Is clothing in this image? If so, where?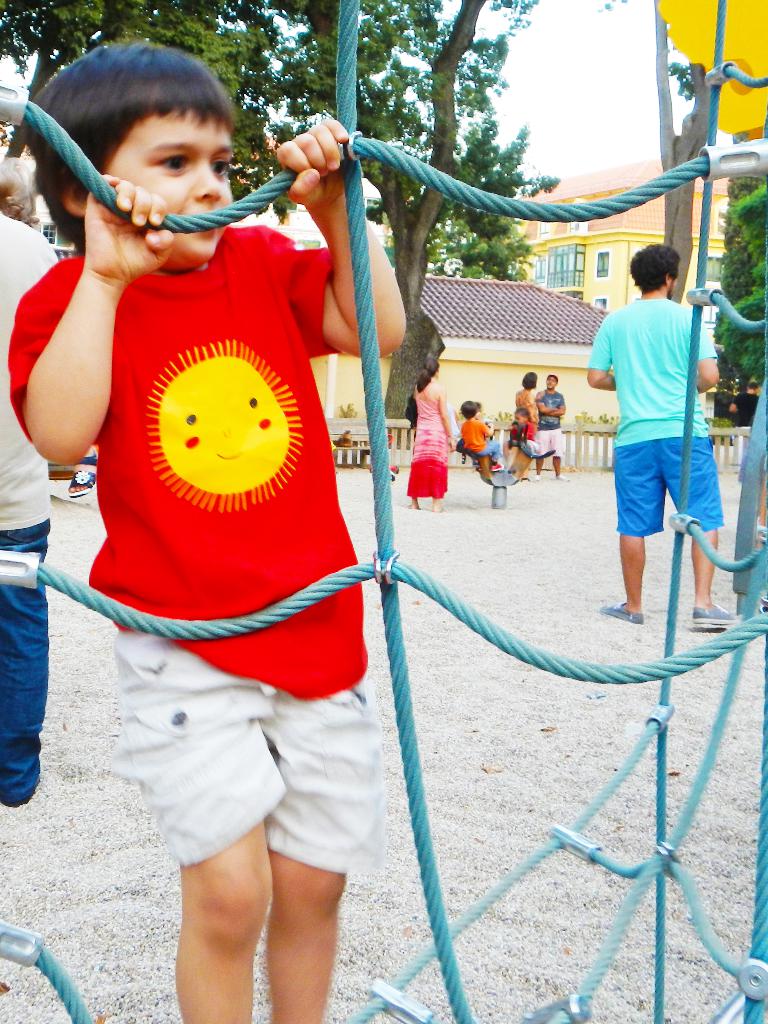
Yes, at left=516, top=371, right=542, bottom=433.
